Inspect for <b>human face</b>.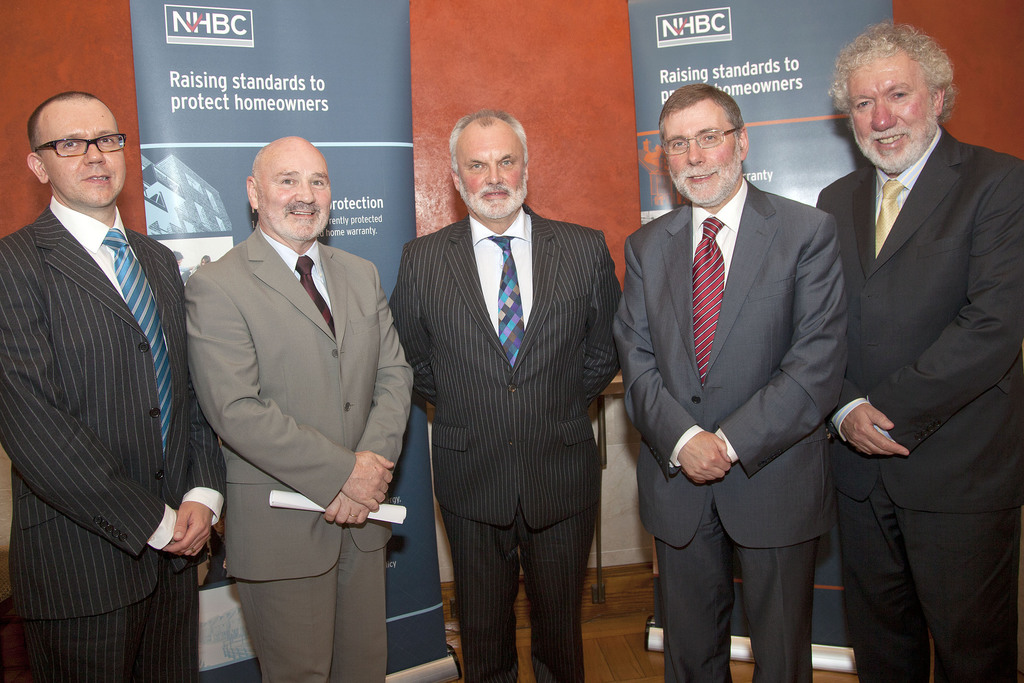
Inspection: [45,108,124,204].
